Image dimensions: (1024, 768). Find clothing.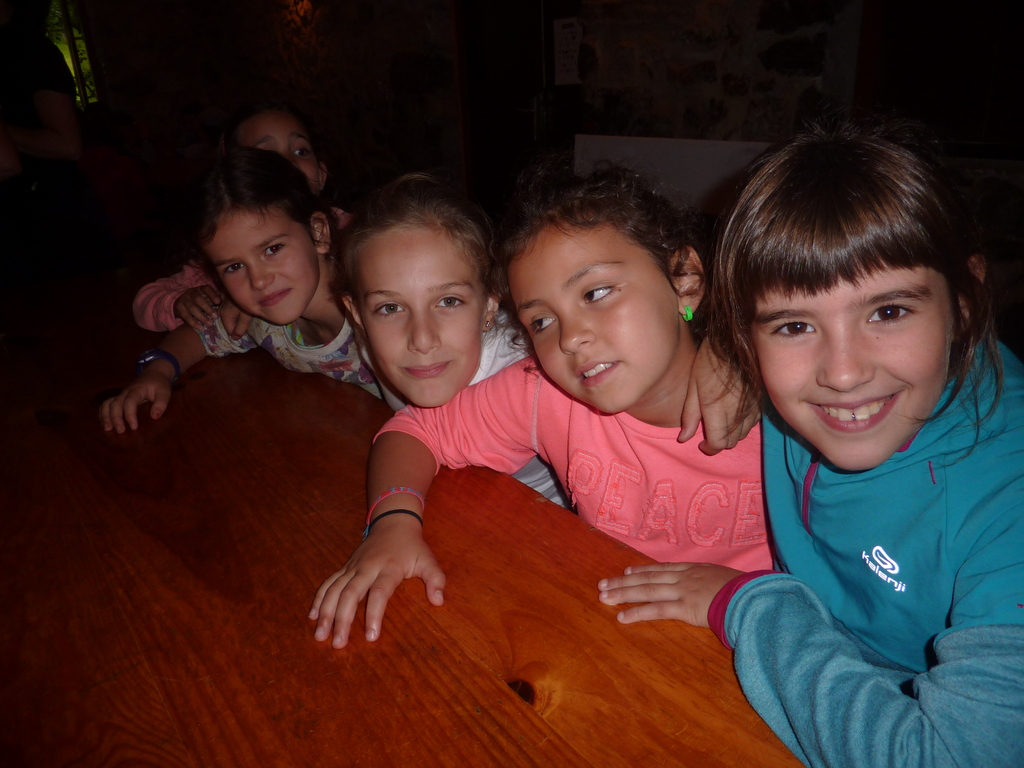
BBox(369, 356, 790, 581).
